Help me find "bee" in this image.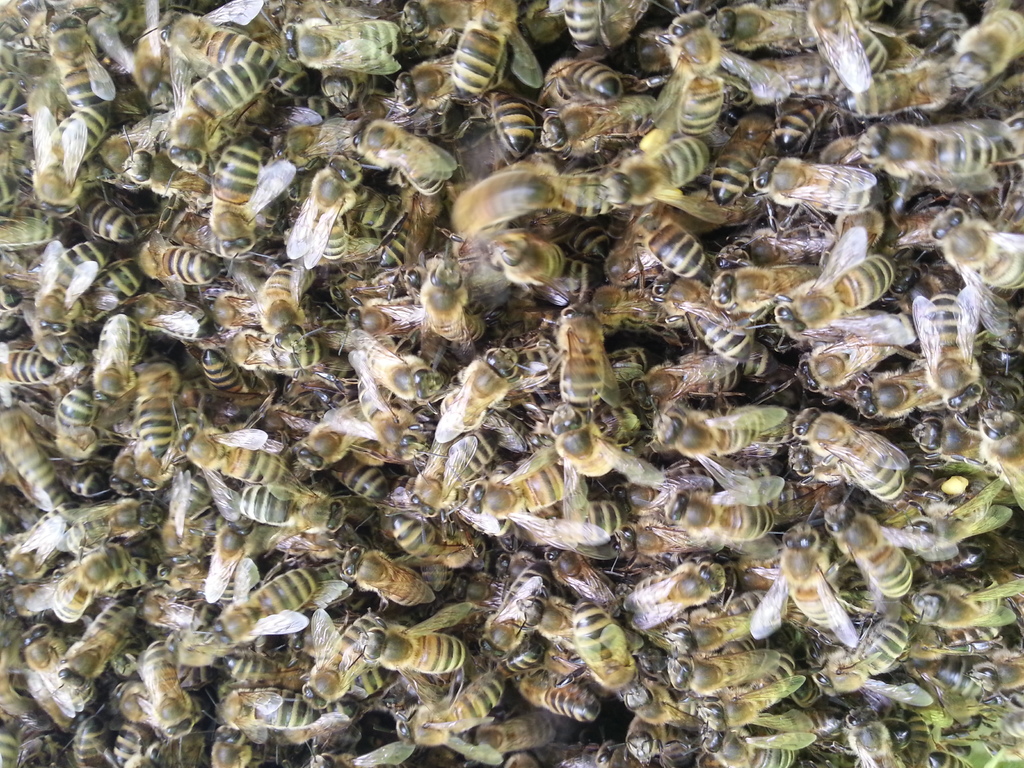
Found it: (7, 342, 60, 399).
